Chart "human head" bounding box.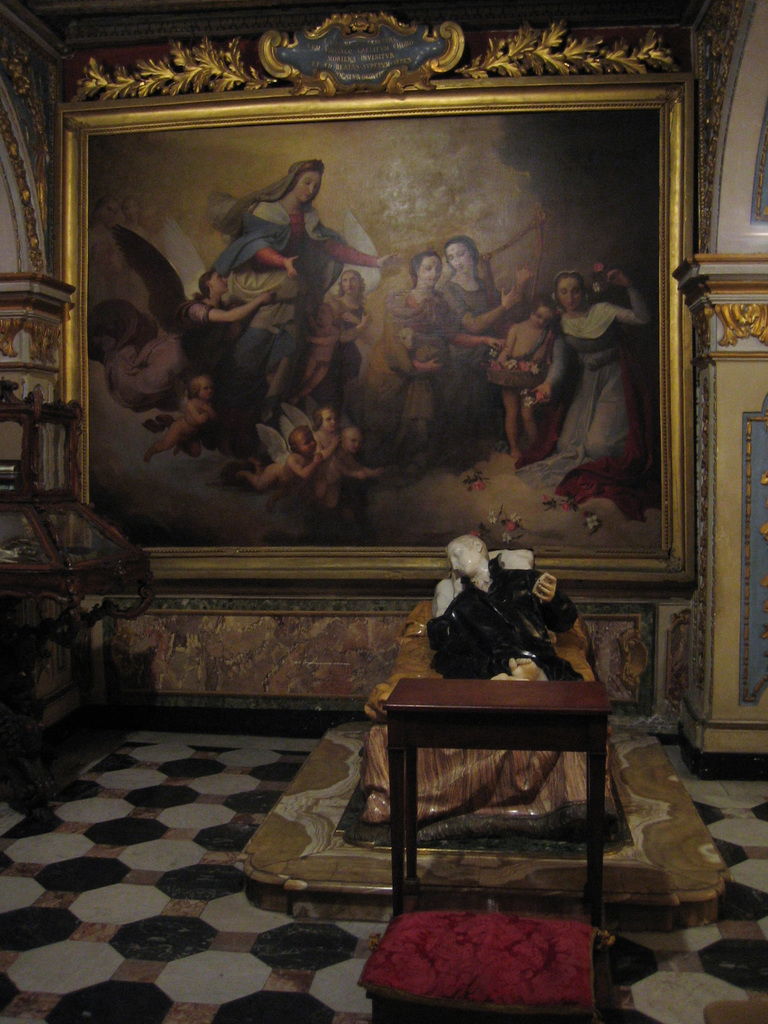
Charted: detection(316, 407, 339, 436).
